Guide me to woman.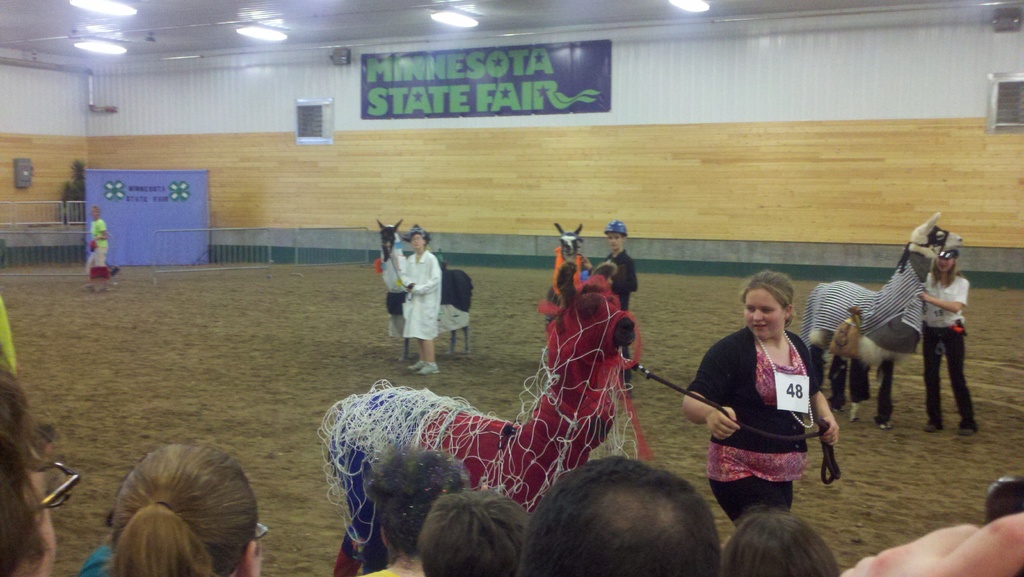
Guidance: 693,271,844,524.
